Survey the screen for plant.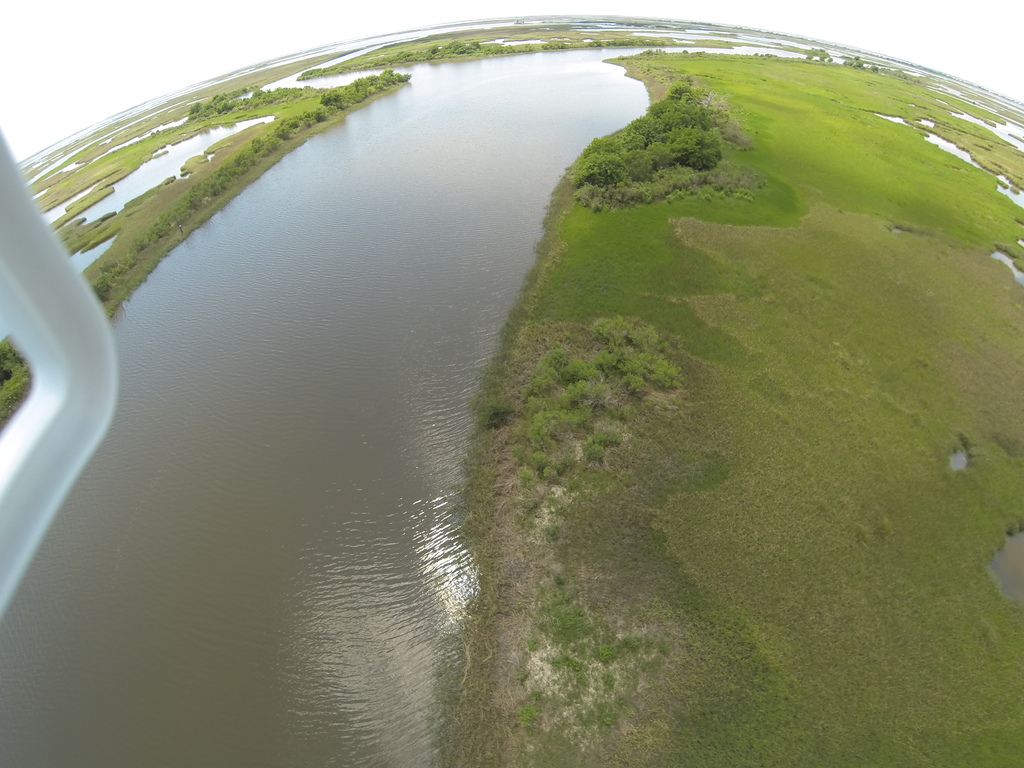
Survey found: 0:333:33:436.
